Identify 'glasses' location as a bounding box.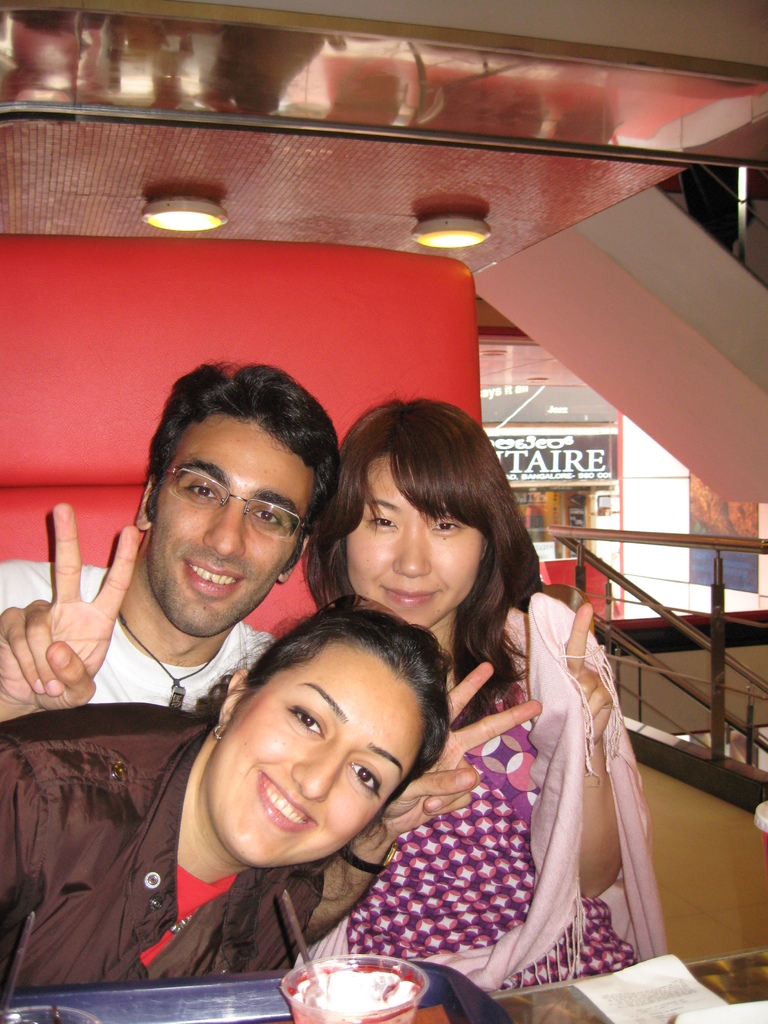
left=147, top=478, right=317, bottom=534.
